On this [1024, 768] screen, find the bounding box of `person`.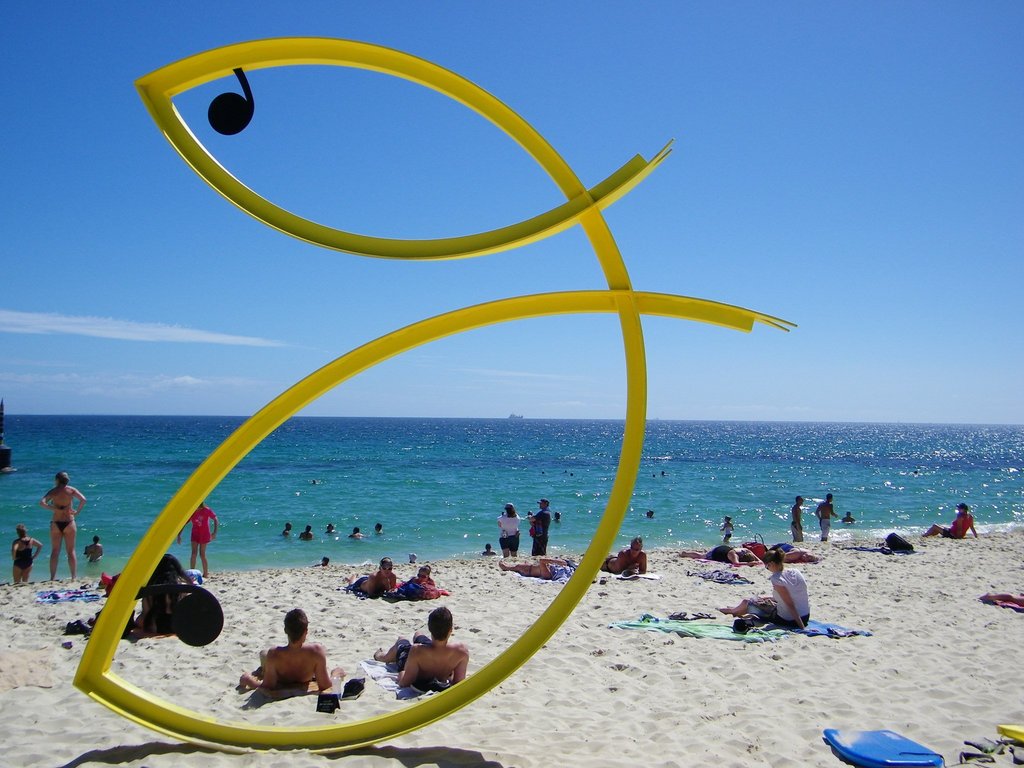
Bounding box: 42/469/88/578.
